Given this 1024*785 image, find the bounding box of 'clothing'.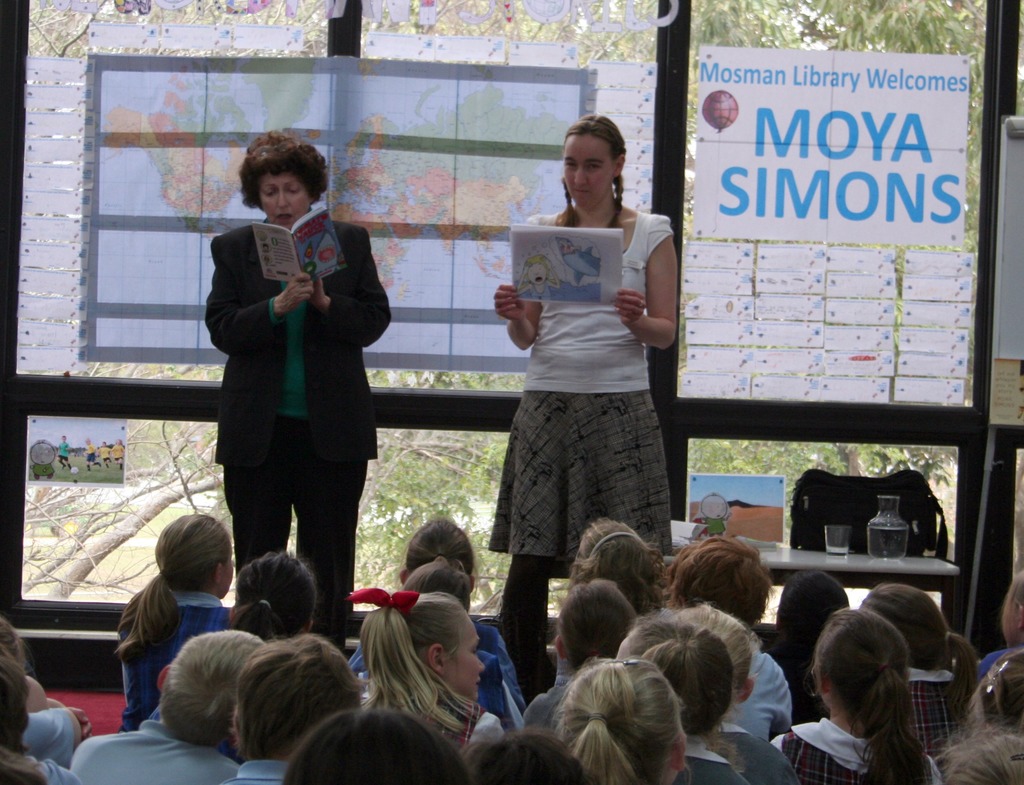
x1=120 y1=586 x2=254 y2=713.
